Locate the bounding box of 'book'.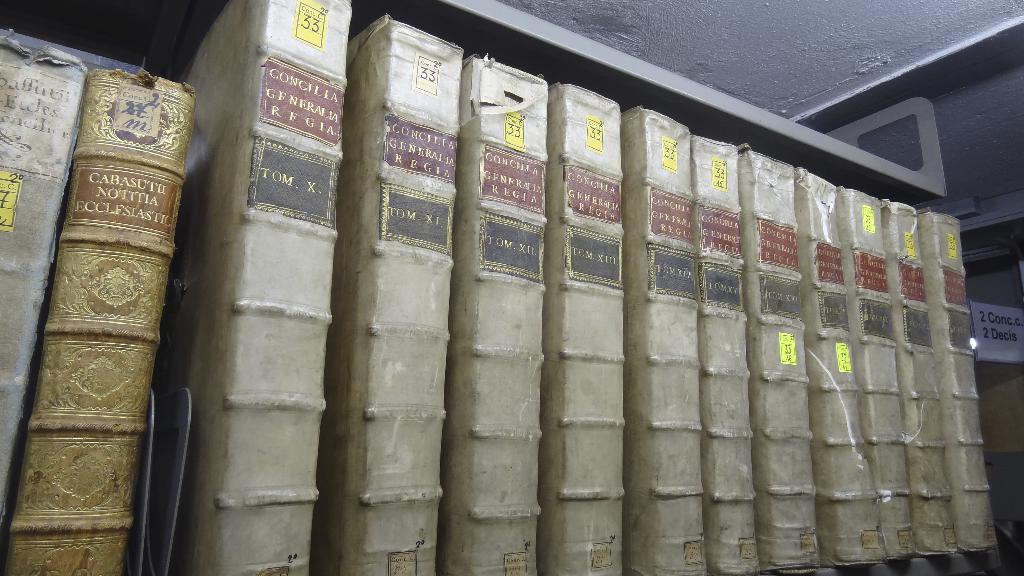
Bounding box: (x1=433, y1=54, x2=553, y2=575).
